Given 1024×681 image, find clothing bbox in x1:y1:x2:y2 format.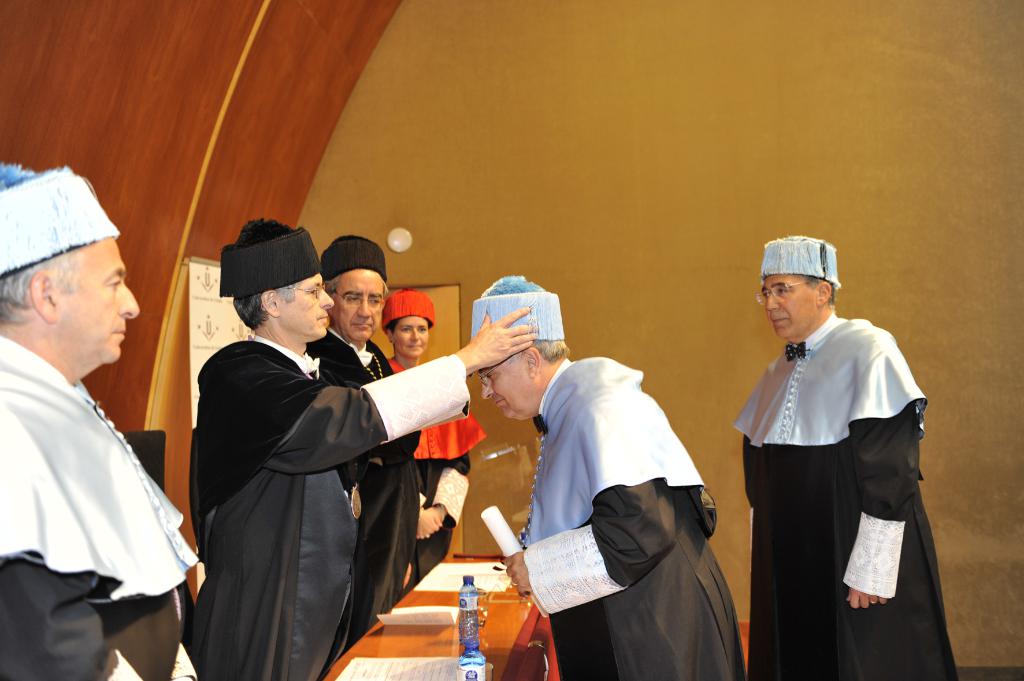
0:330:200:680.
